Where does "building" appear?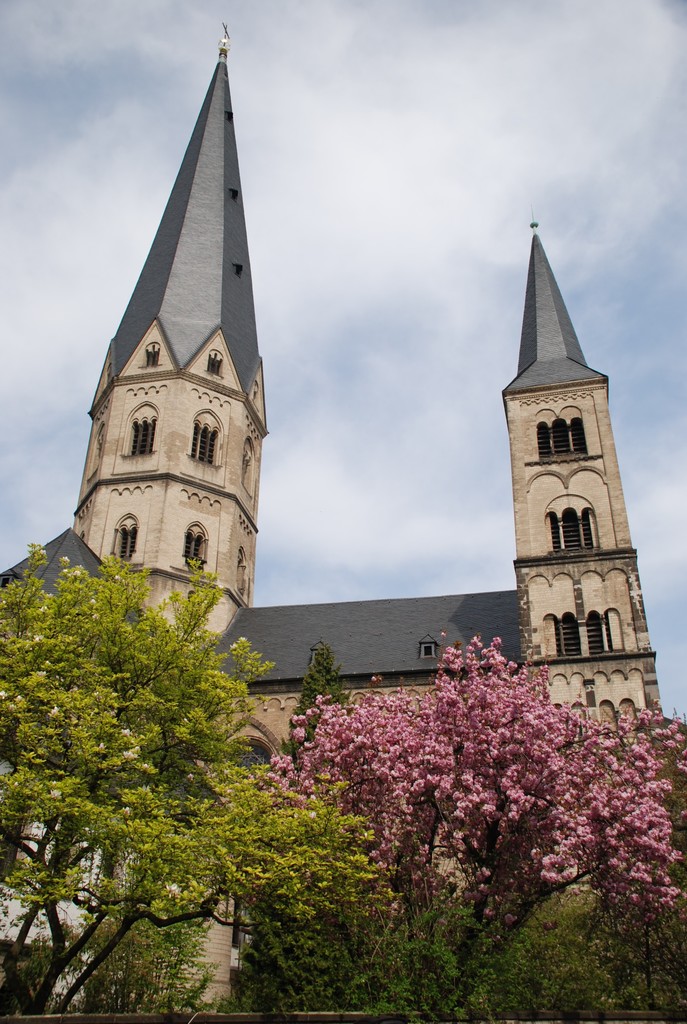
Appears at [0,25,686,1023].
